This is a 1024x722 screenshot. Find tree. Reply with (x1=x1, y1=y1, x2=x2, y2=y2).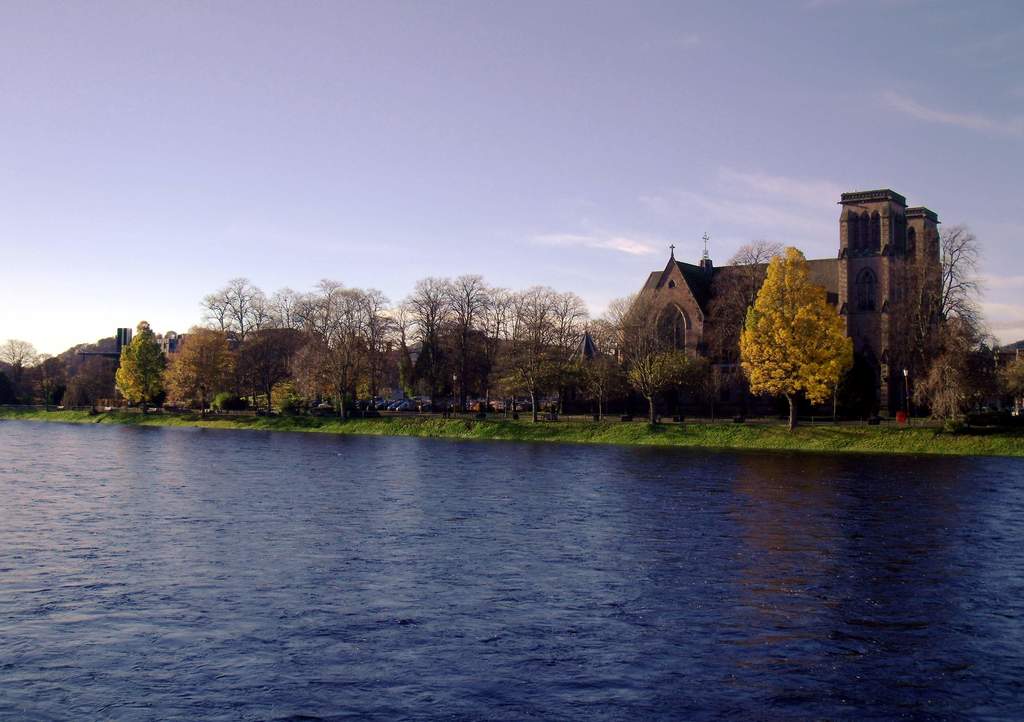
(x1=295, y1=278, x2=346, y2=388).
